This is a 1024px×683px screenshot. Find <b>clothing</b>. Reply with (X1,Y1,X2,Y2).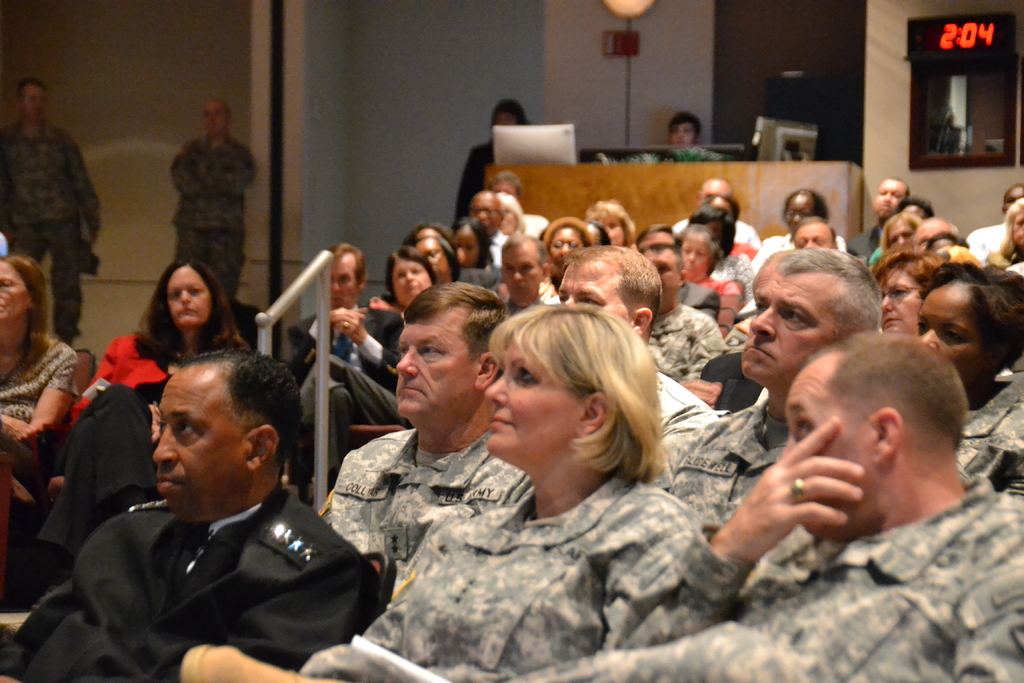
(301,477,1023,682).
